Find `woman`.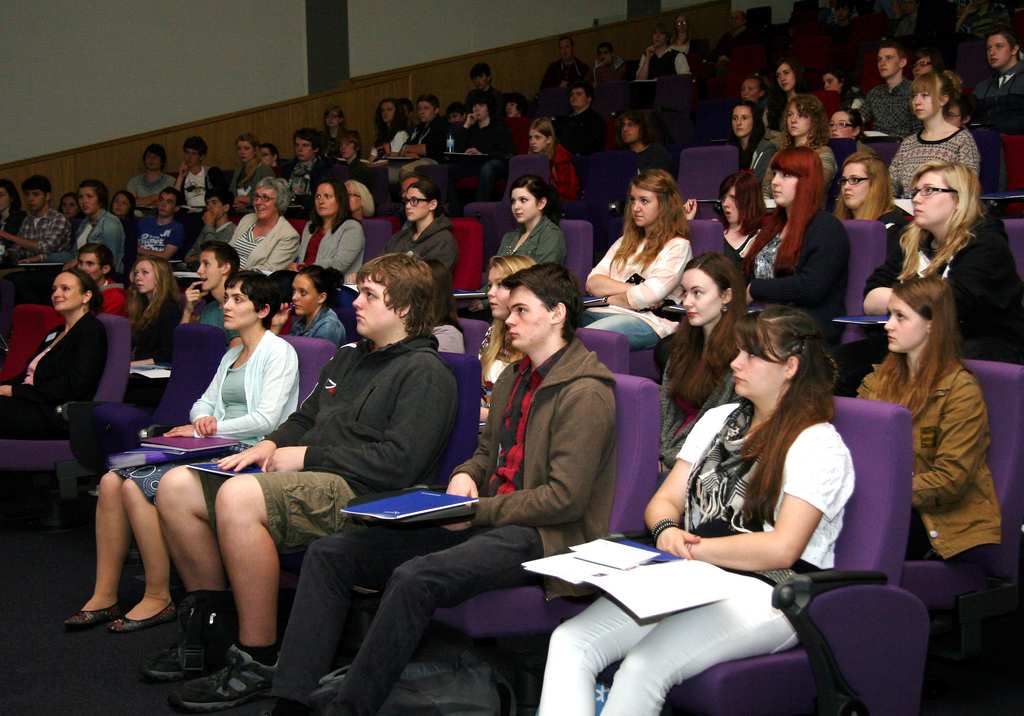
box(109, 190, 139, 252).
